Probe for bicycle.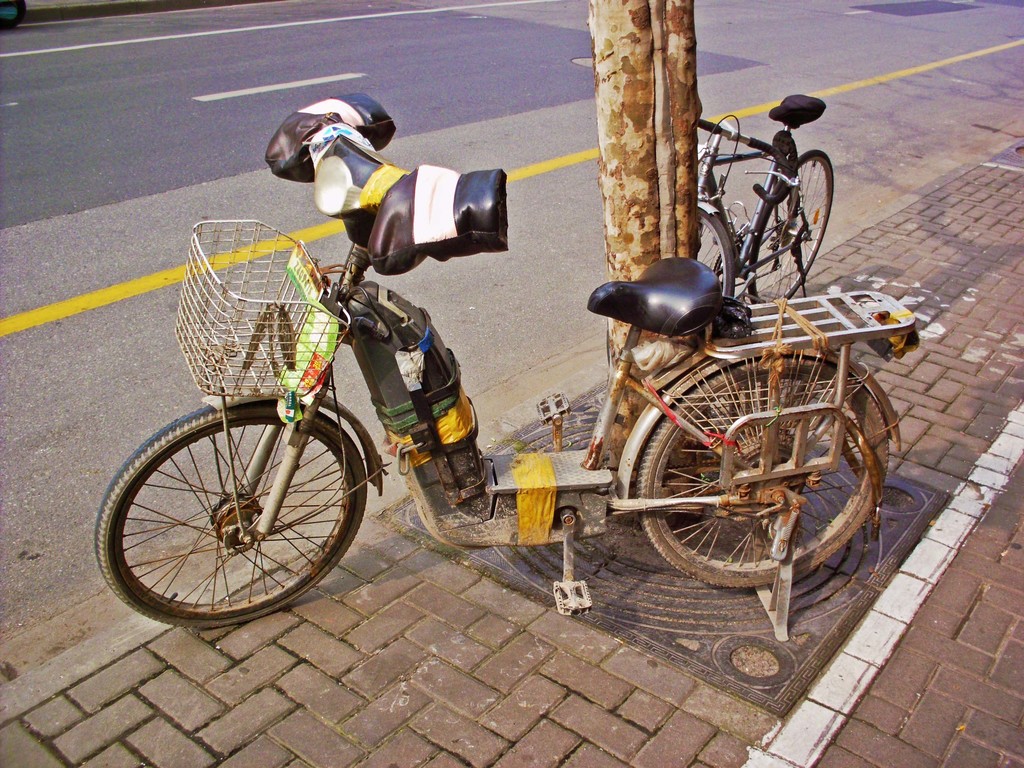
Probe result: (x1=679, y1=93, x2=845, y2=306).
